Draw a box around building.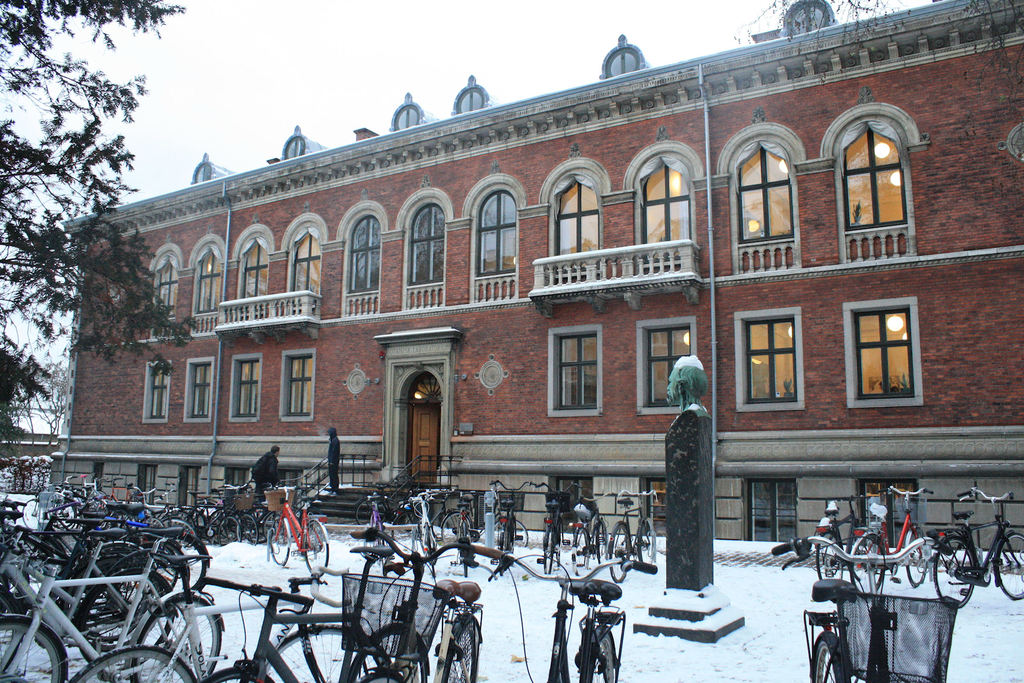
rect(50, 0, 1023, 553).
